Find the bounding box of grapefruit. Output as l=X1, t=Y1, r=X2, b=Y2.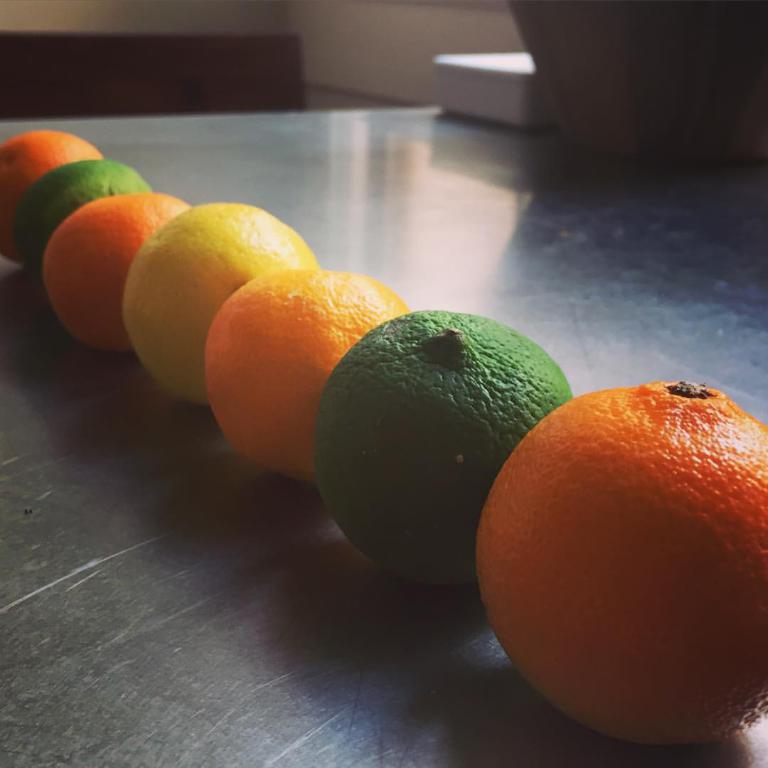
l=124, t=197, r=324, b=400.
